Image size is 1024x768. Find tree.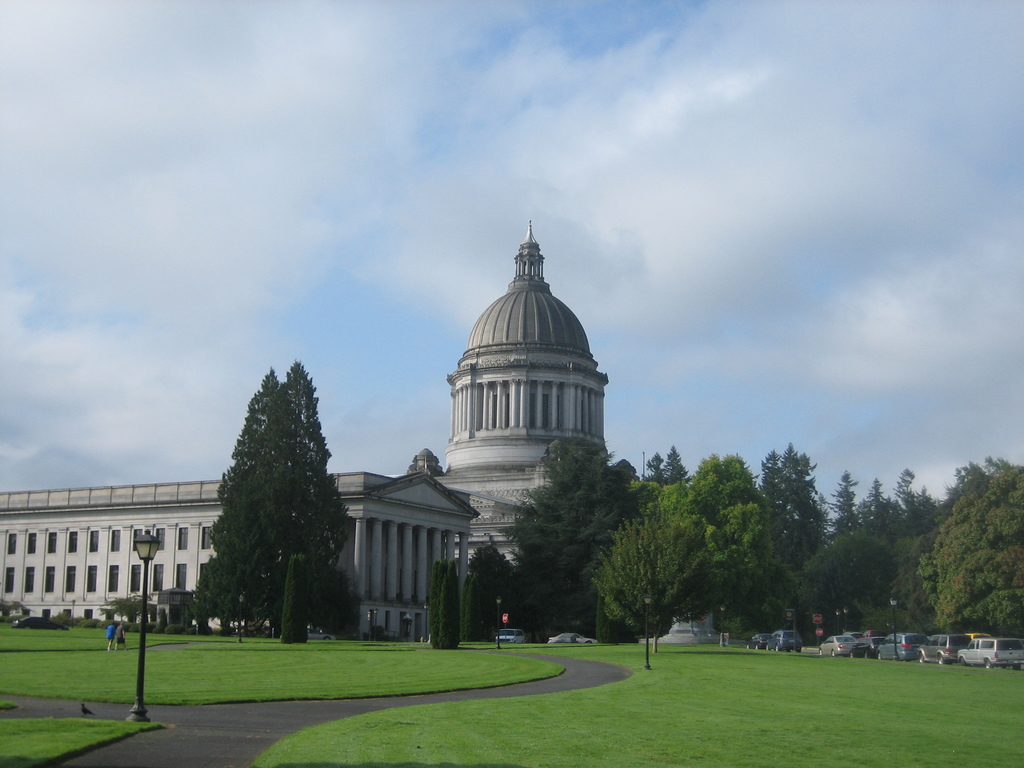
crop(102, 598, 147, 621).
